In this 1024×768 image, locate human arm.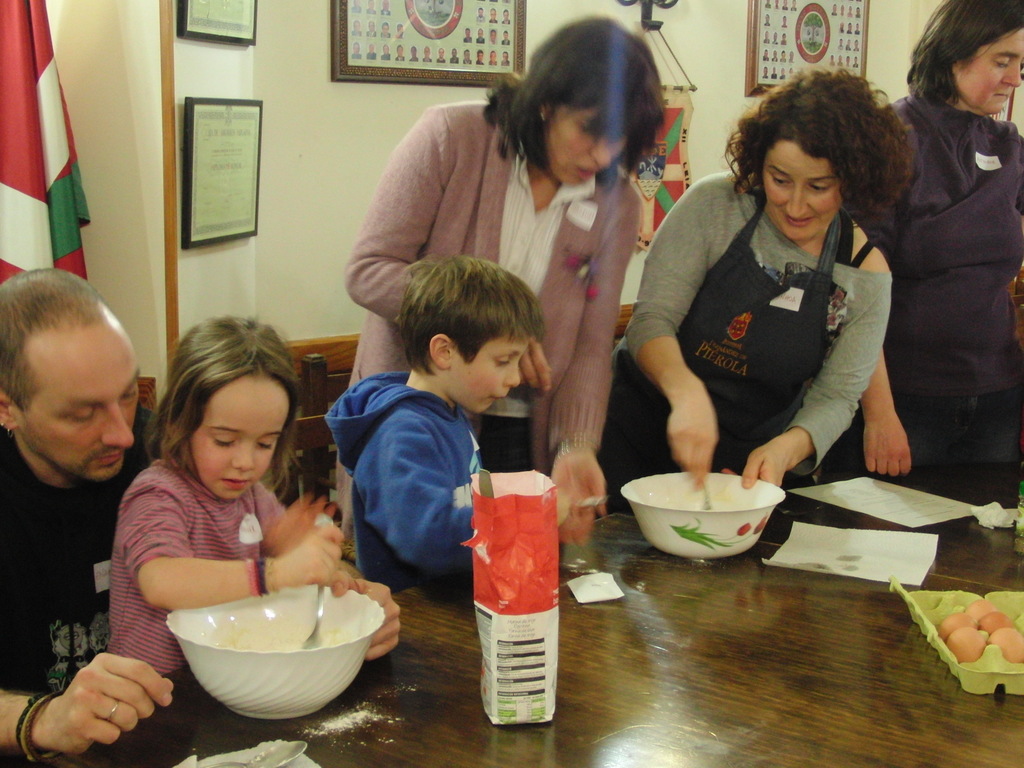
Bounding box: select_region(848, 248, 926, 498).
